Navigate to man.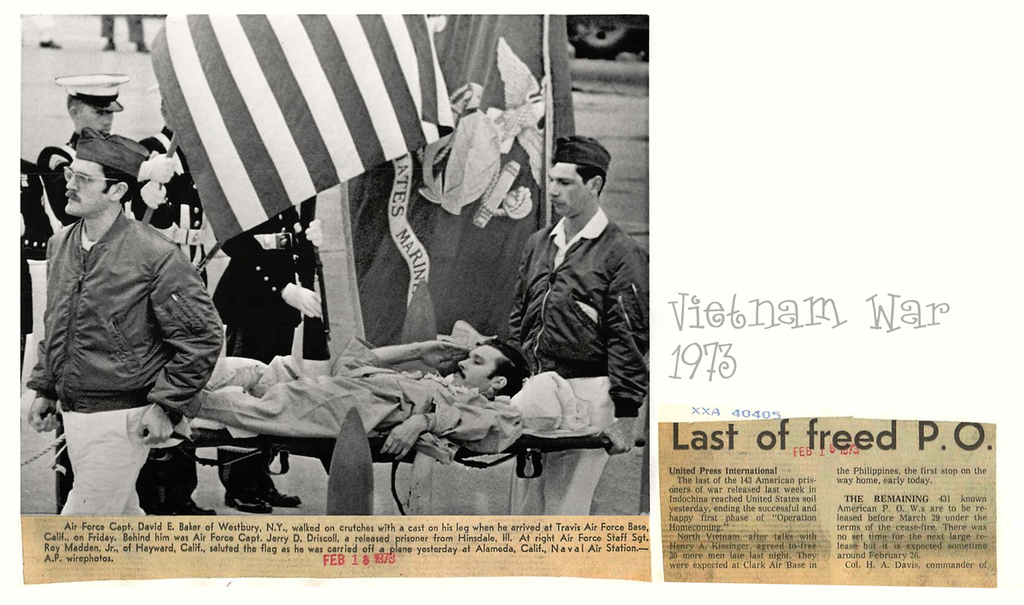
Navigation target: rect(502, 137, 642, 515).
